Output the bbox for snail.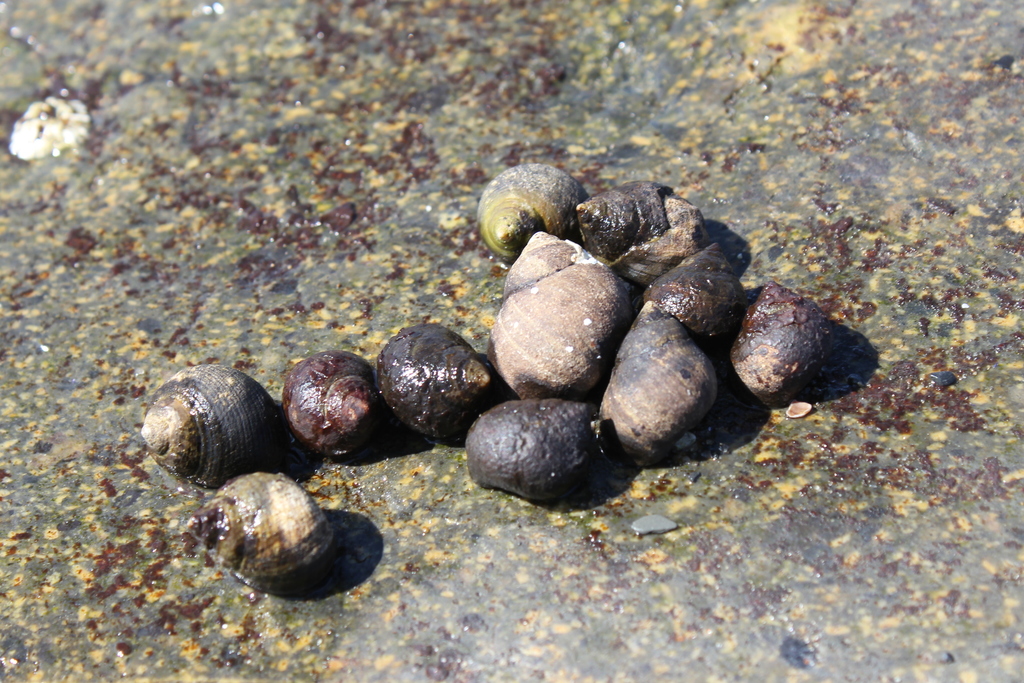
(x1=733, y1=282, x2=843, y2=395).
